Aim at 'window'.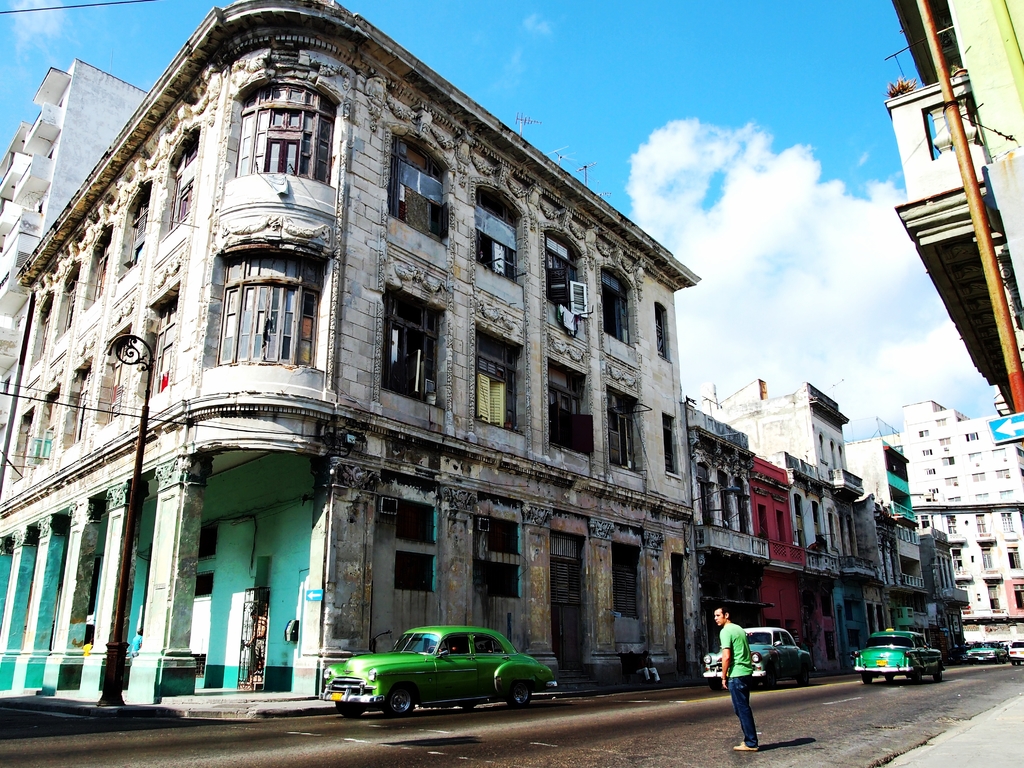
Aimed at l=1002, t=514, r=1014, b=532.
